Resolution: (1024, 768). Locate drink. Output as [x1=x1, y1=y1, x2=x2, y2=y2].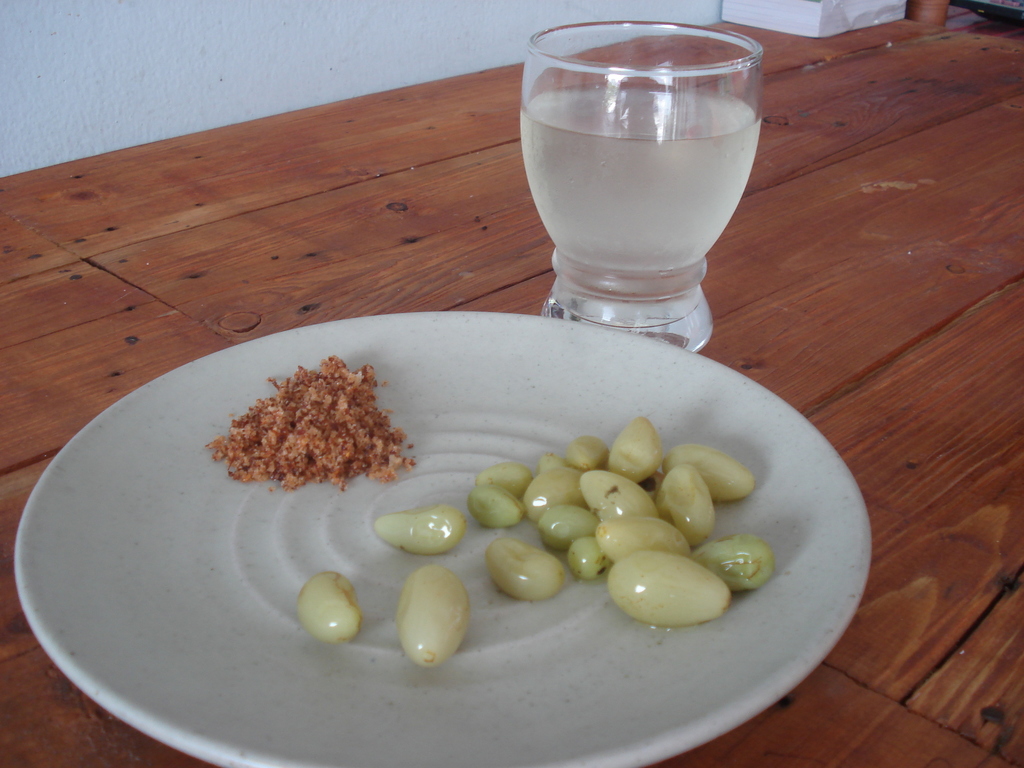
[x1=495, y1=6, x2=787, y2=345].
